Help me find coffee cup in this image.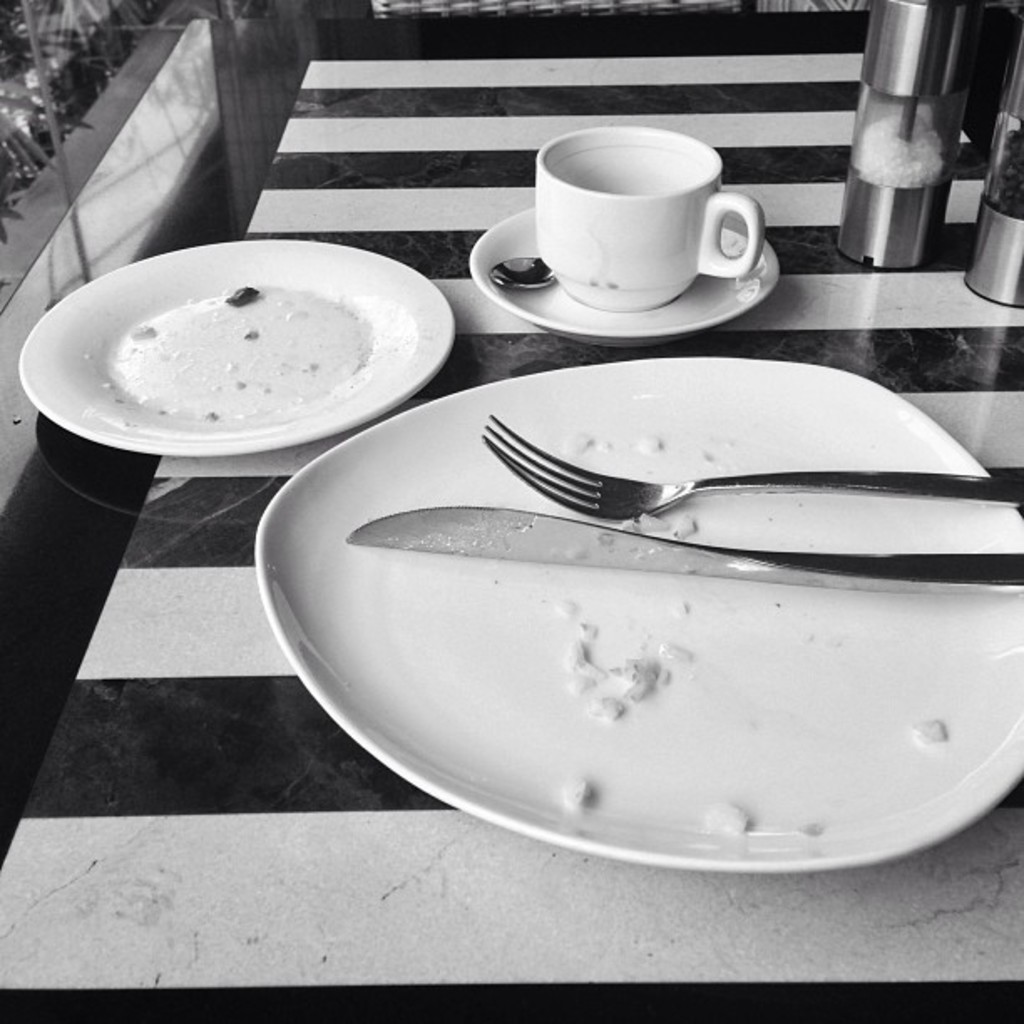
Found it: <region>530, 117, 773, 318</region>.
